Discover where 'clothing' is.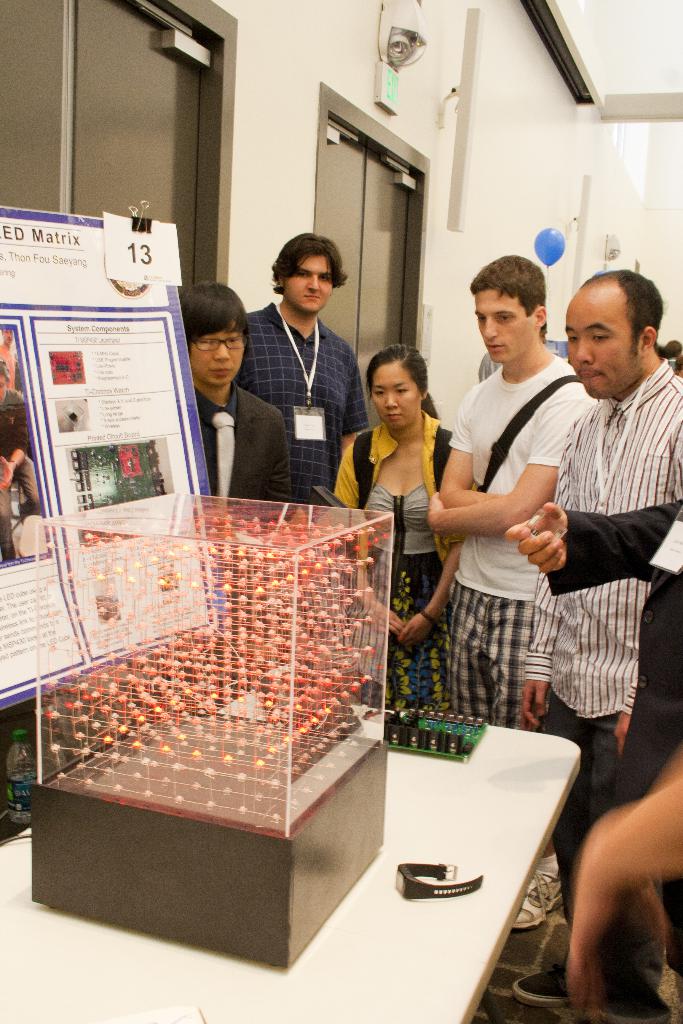
Discovered at Rect(428, 329, 620, 755).
